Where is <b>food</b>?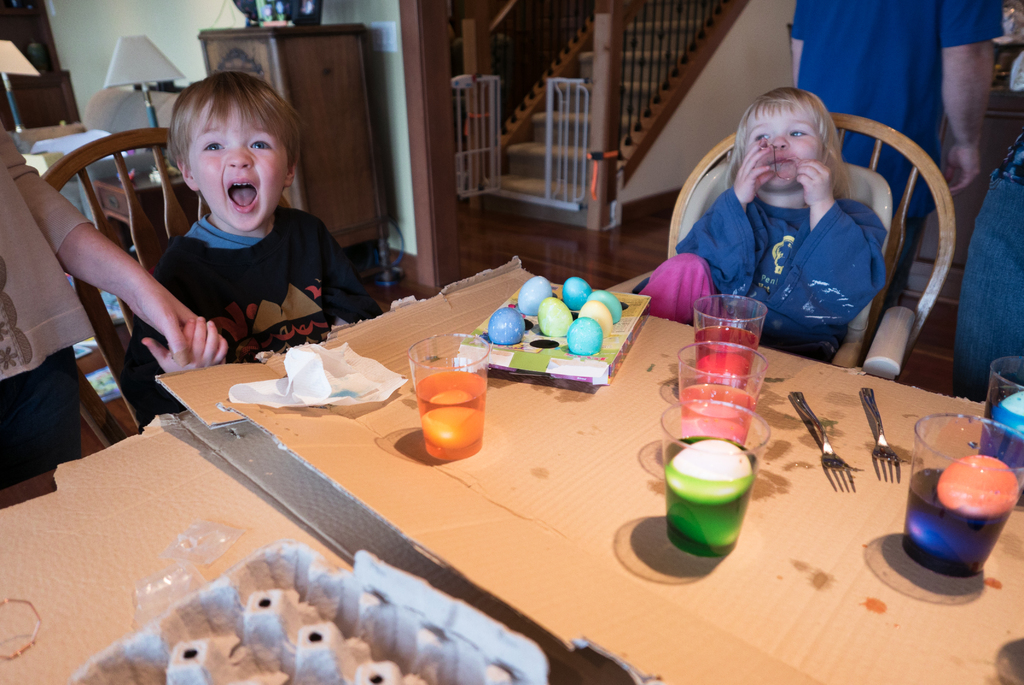
355 658 428 684.
